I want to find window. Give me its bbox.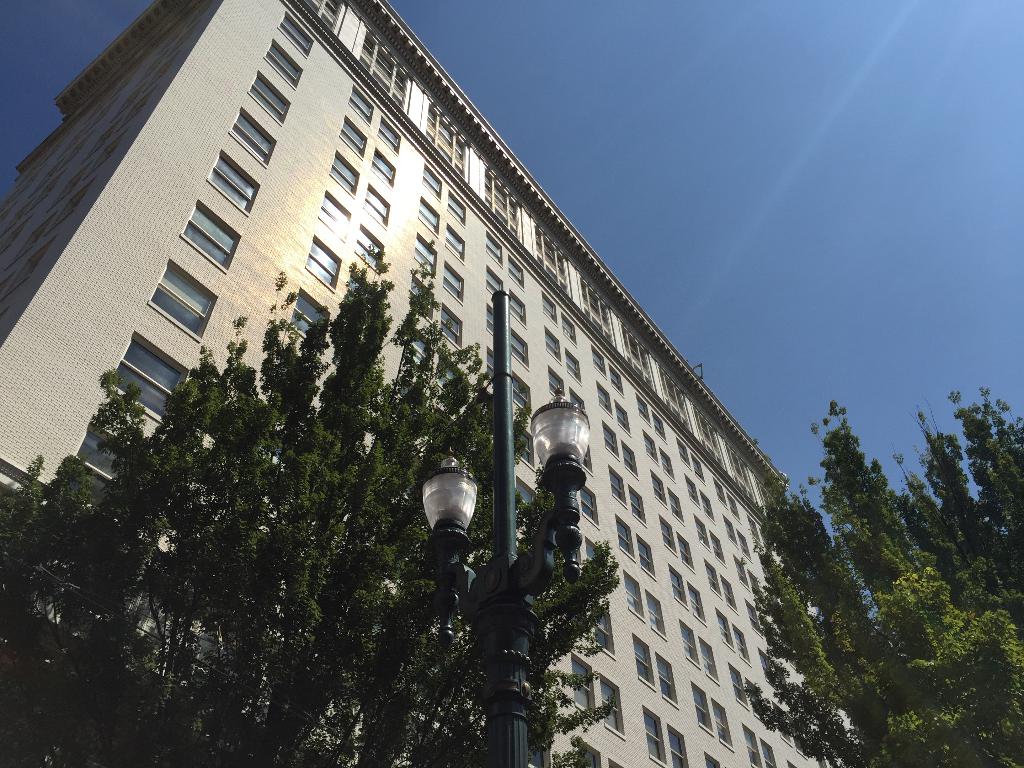
crop(506, 248, 525, 284).
